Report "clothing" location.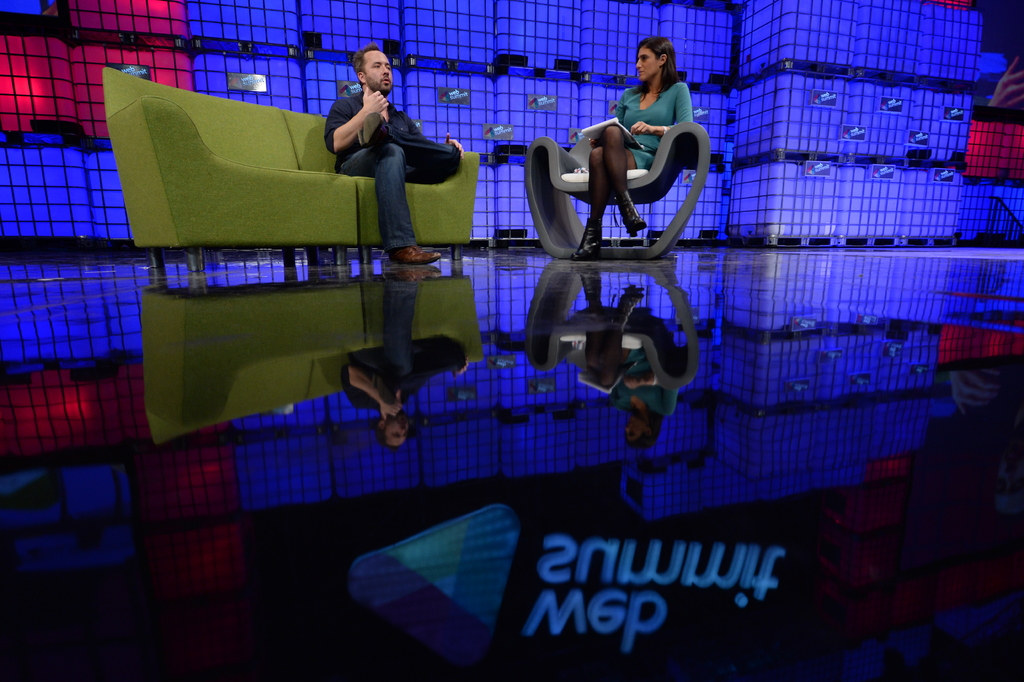
Report: 609, 73, 704, 173.
